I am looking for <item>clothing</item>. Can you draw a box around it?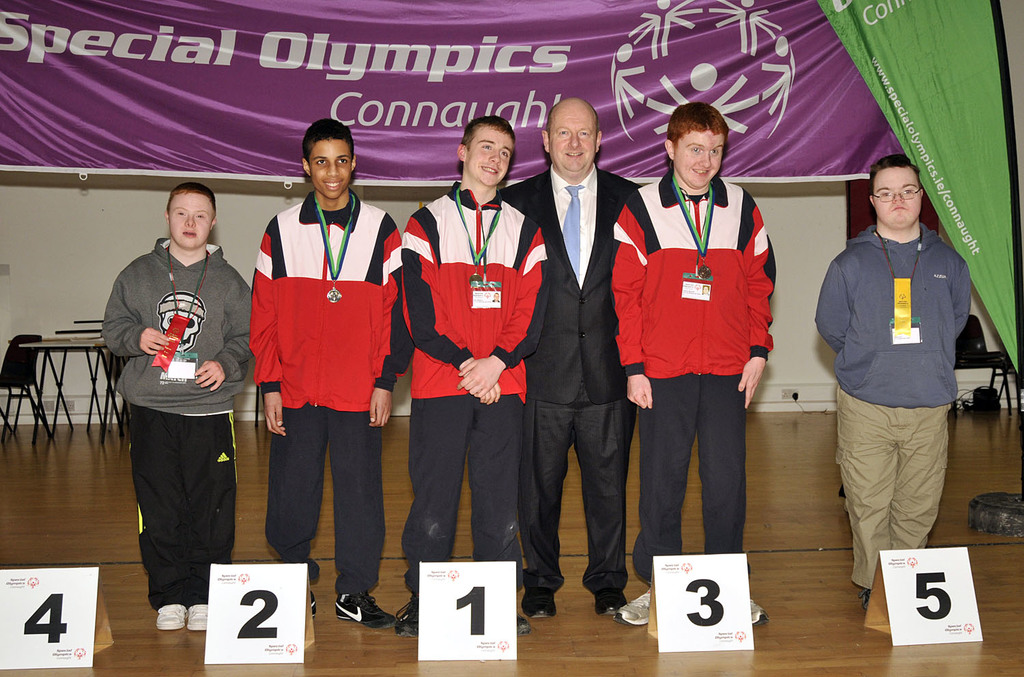
Sure, the bounding box is {"x1": 401, "y1": 181, "x2": 552, "y2": 594}.
